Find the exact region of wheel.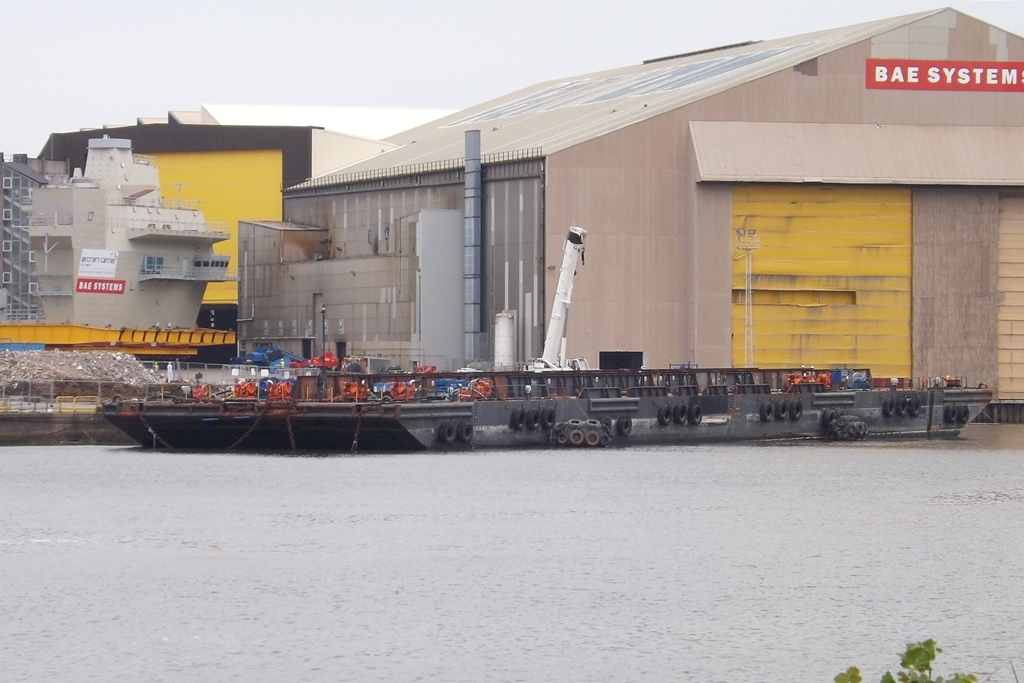
Exact region: 529:410:542:430.
